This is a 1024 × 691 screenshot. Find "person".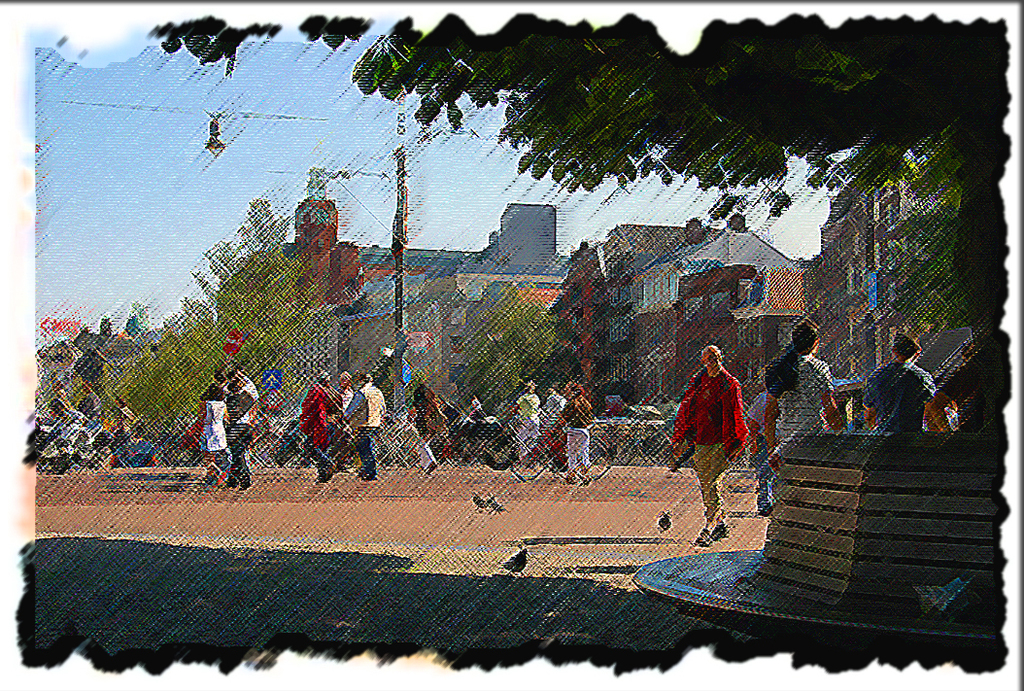
Bounding box: l=220, t=367, r=256, b=479.
